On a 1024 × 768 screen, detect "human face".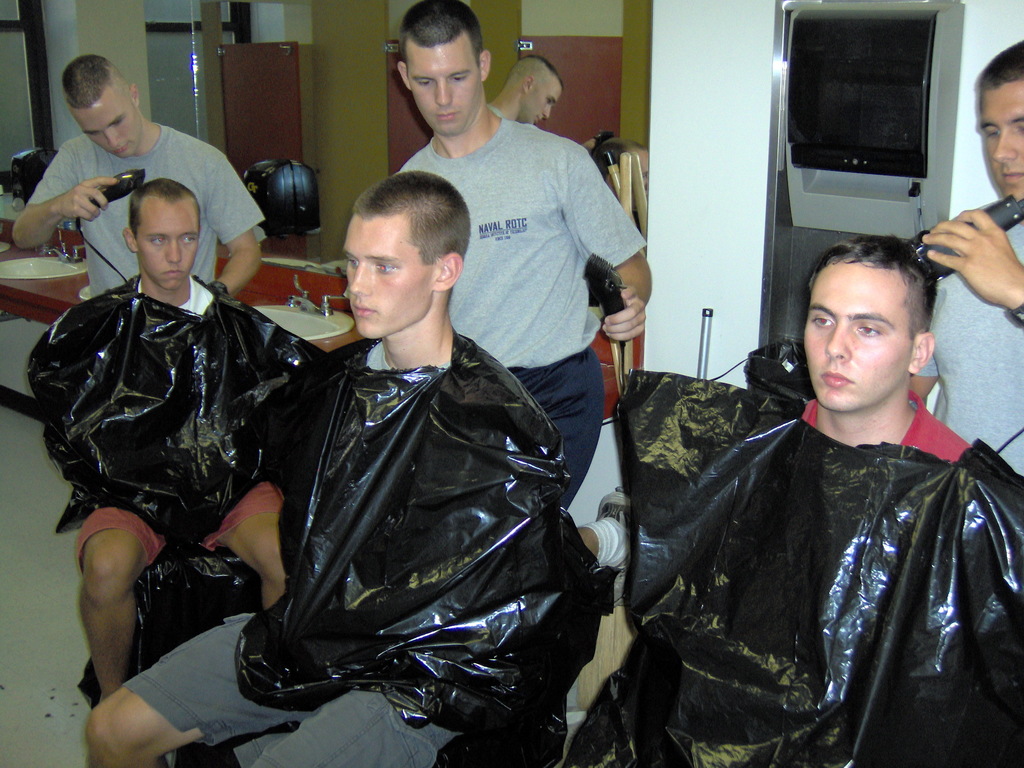
805 261 907 408.
